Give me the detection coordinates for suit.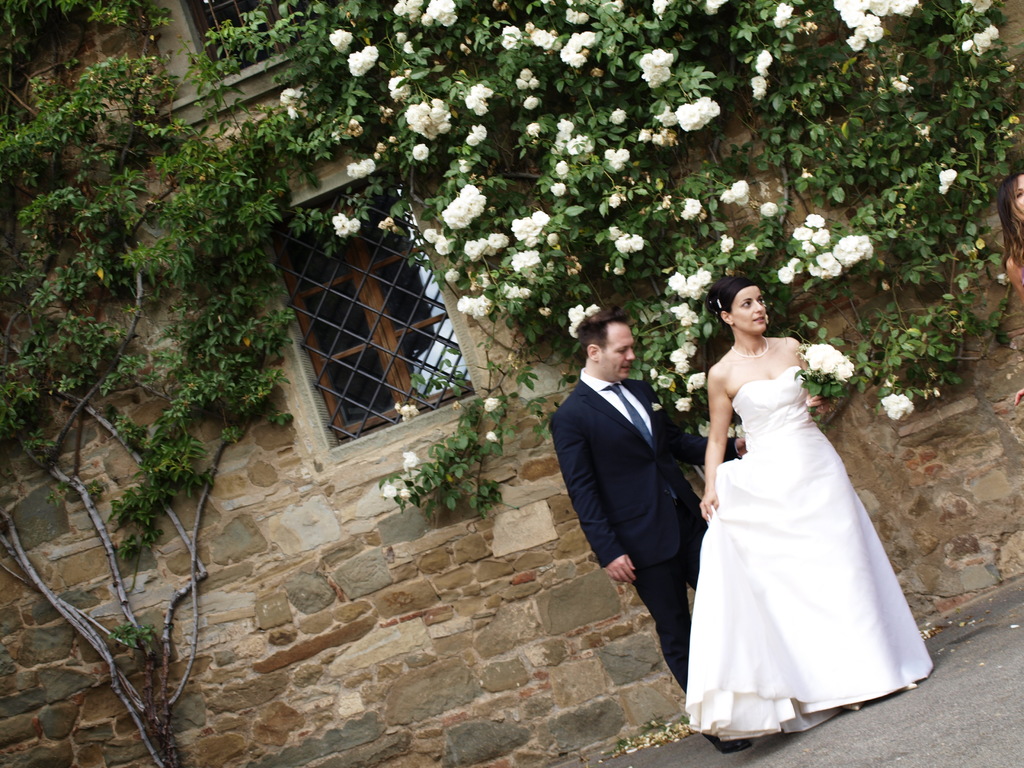
left=557, top=314, right=709, bottom=656.
